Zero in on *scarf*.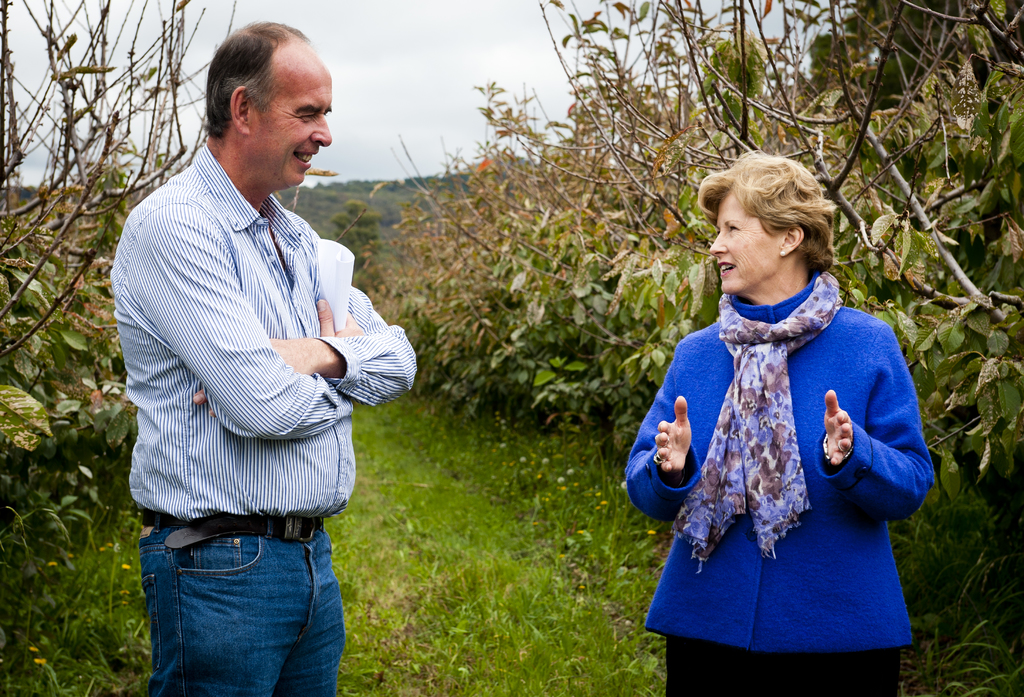
Zeroed in: {"x1": 674, "y1": 266, "x2": 844, "y2": 573}.
